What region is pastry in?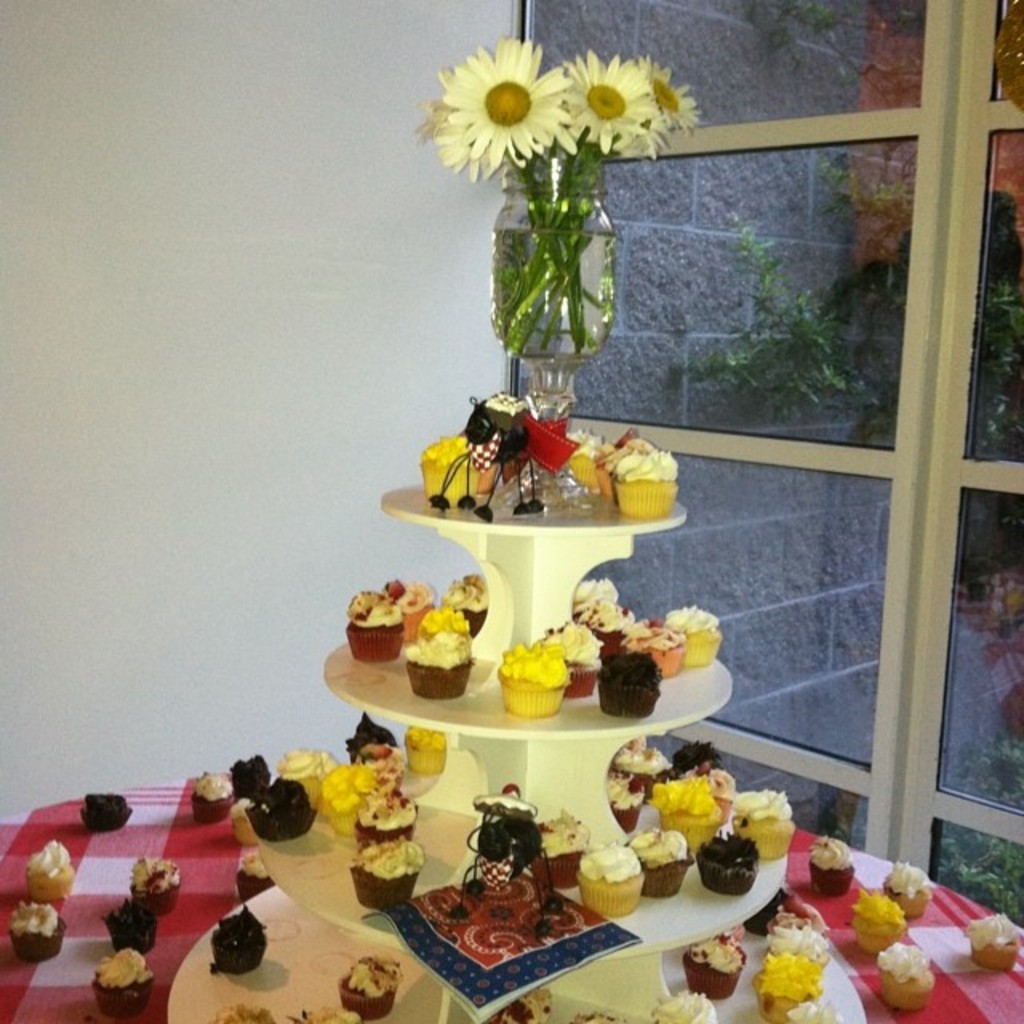
352:850:373:901.
